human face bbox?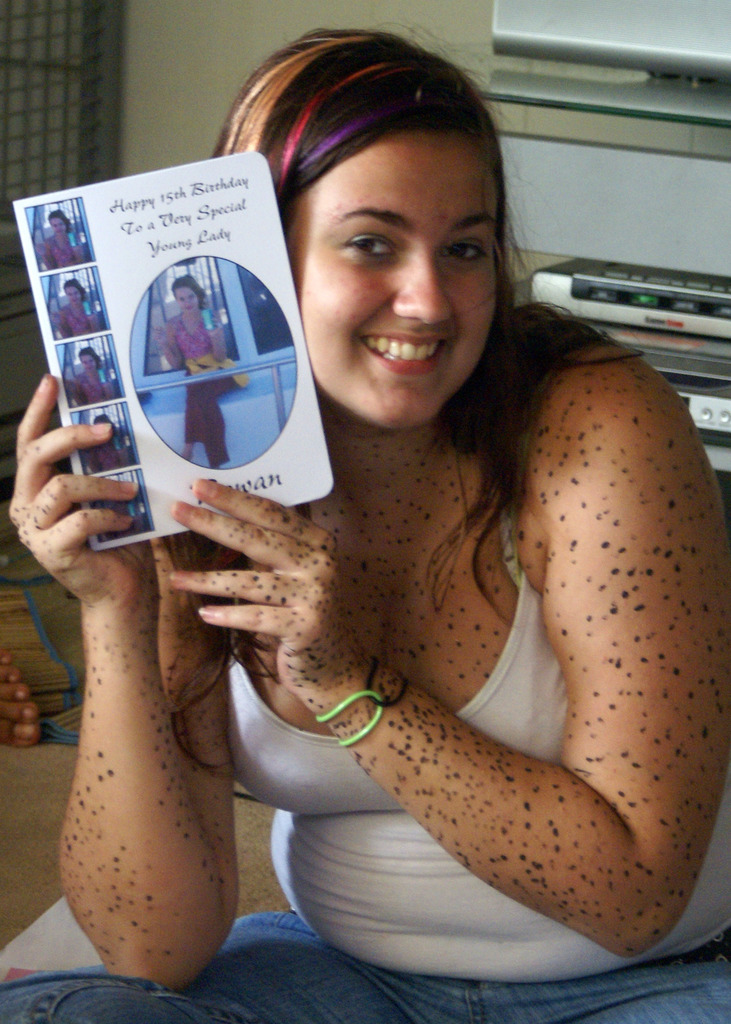
{"left": 52, "top": 218, "right": 68, "bottom": 237}
